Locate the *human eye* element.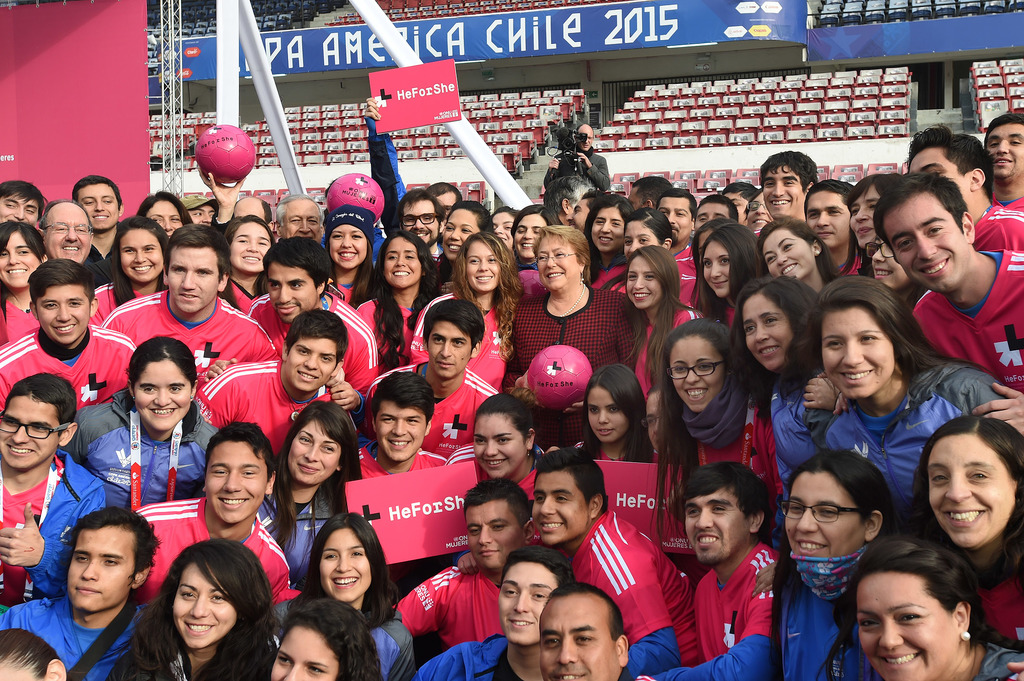
Element bbox: region(1011, 137, 1023, 147).
